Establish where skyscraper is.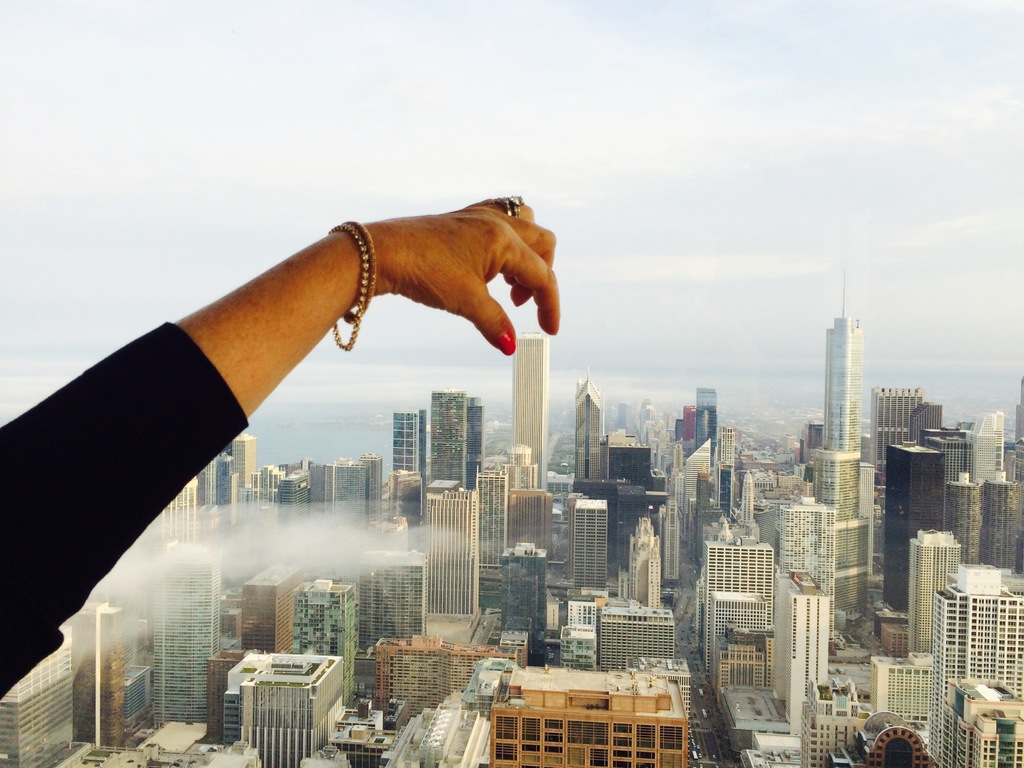
Established at <box>561,486,605,592</box>.
